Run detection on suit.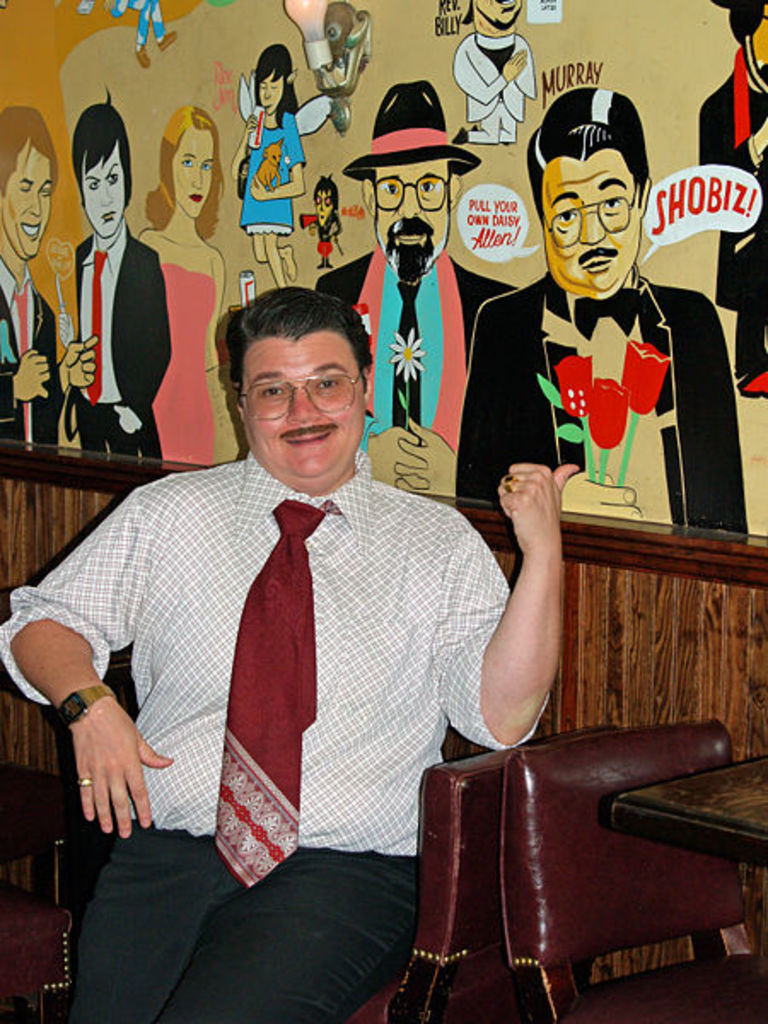
Result: <bbox>75, 224, 176, 468</bbox>.
